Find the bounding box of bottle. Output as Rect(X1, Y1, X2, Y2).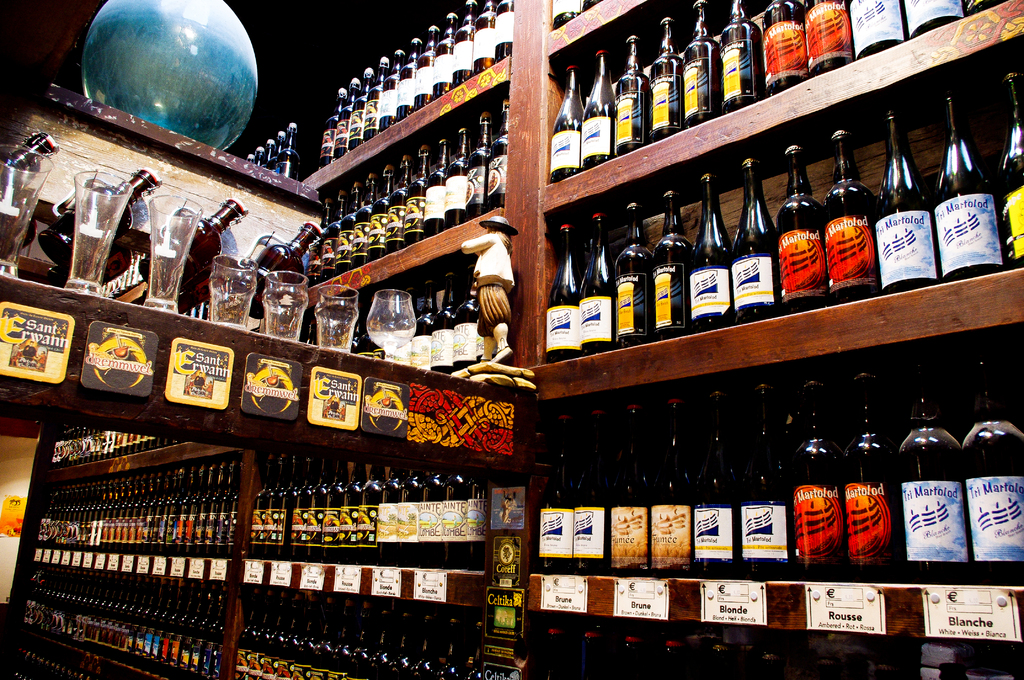
Rect(648, 400, 695, 574).
